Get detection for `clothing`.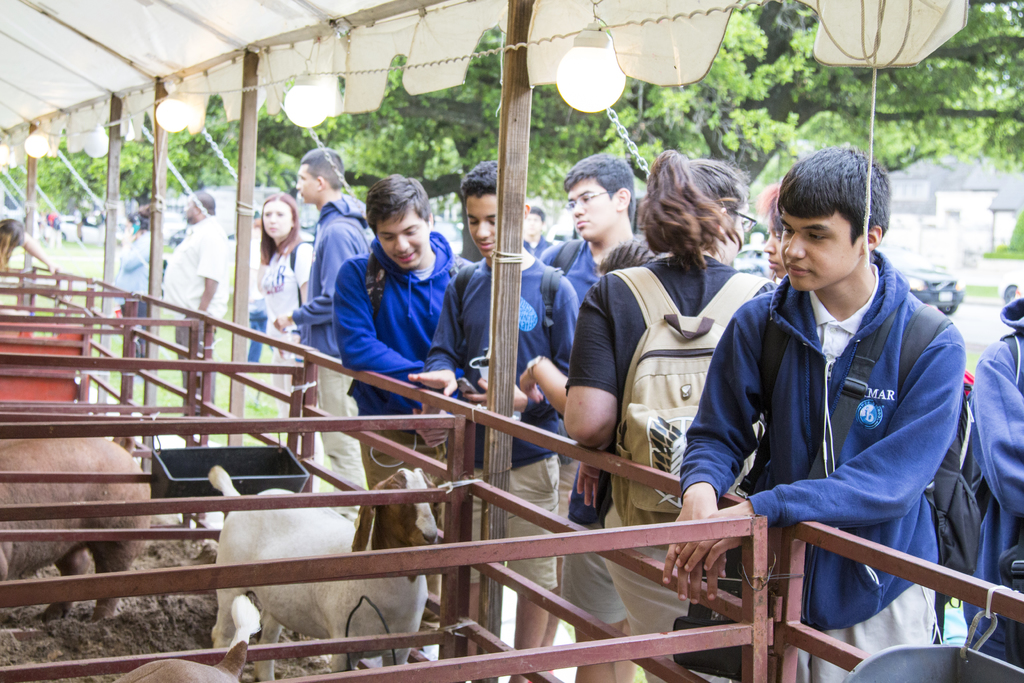
Detection: 970,292,1023,664.
